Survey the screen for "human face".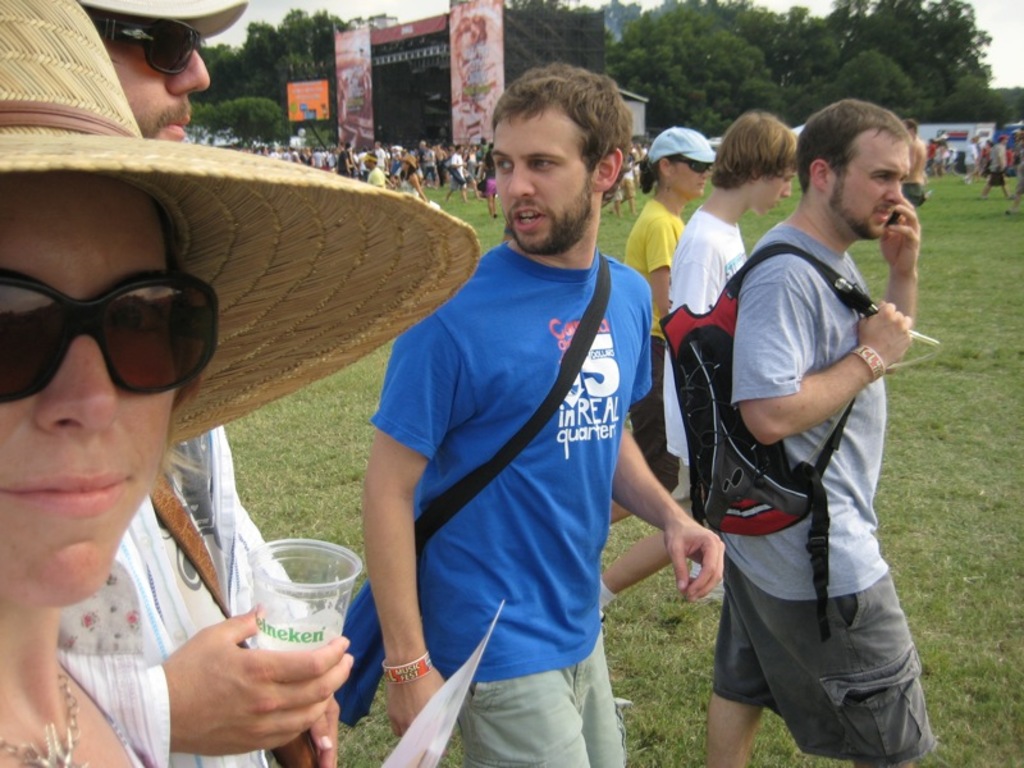
Survey found: pyautogui.locateOnScreen(758, 165, 796, 216).
